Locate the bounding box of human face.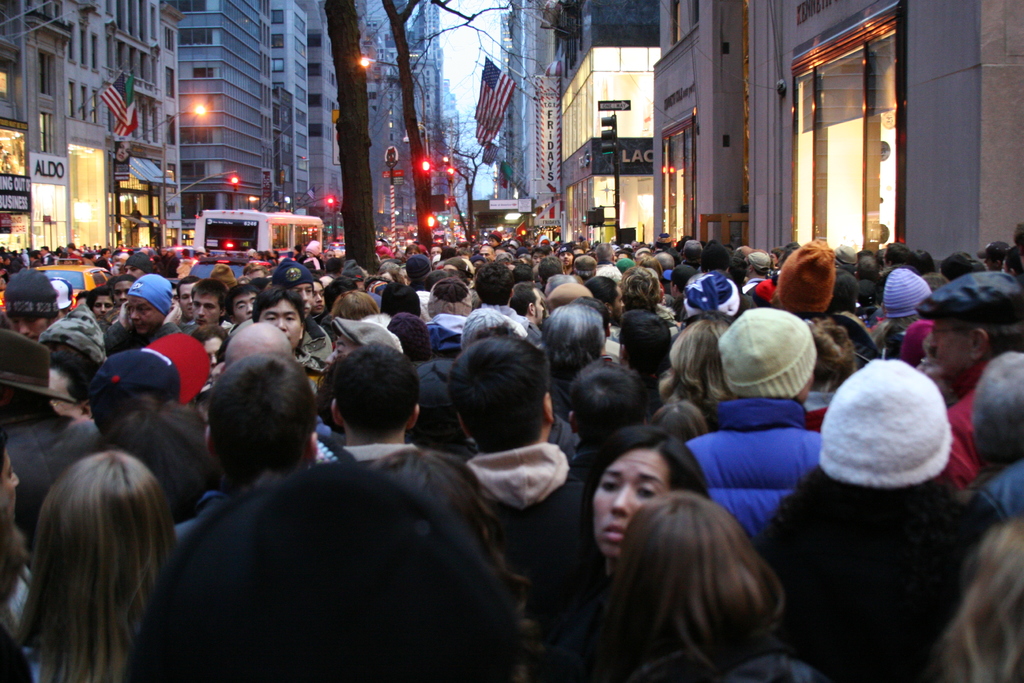
Bounding box: [left=309, top=279, right=325, bottom=314].
